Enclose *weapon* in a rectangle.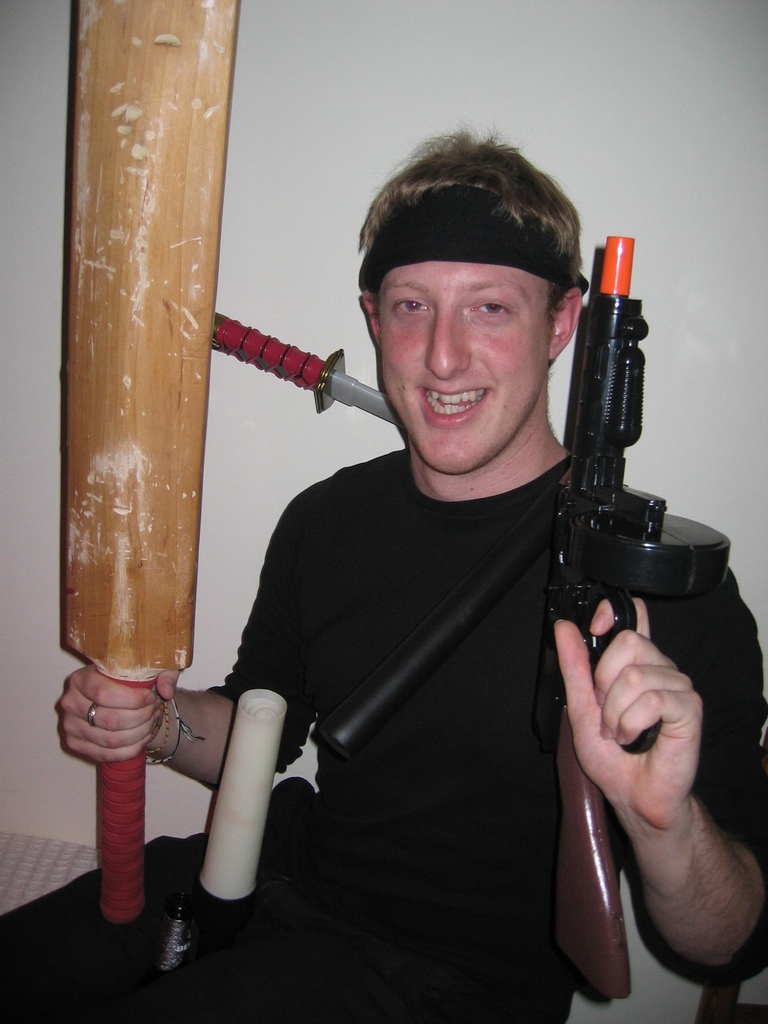
(left=203, top=304, right=397, bottom=430).
